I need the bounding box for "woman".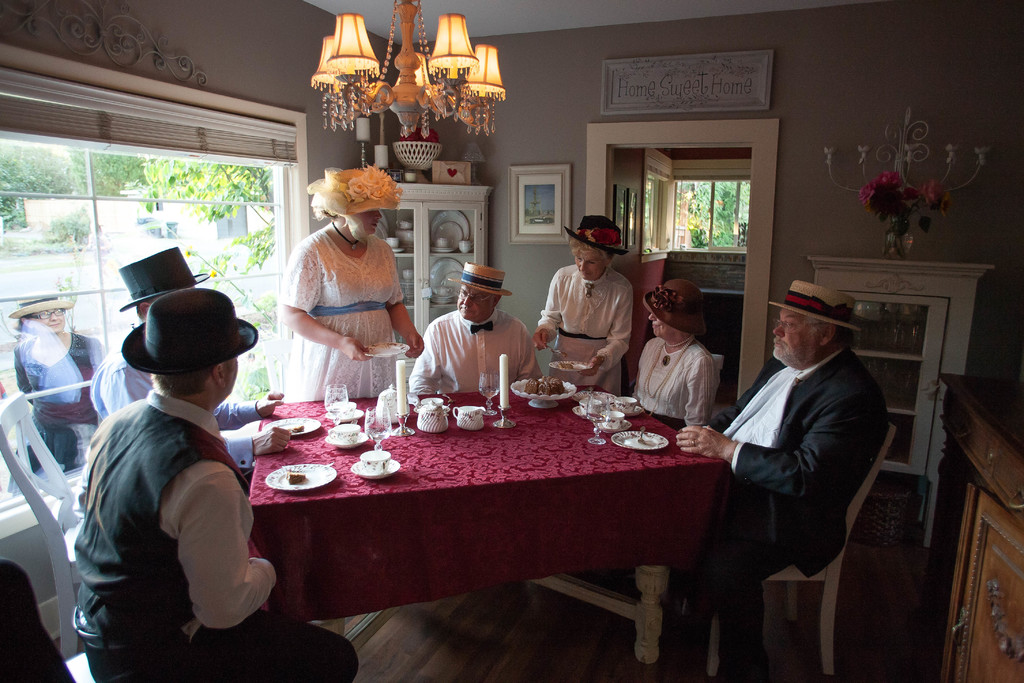
Here it is: (x1=528, y1=213, x2=636, y2=390).
